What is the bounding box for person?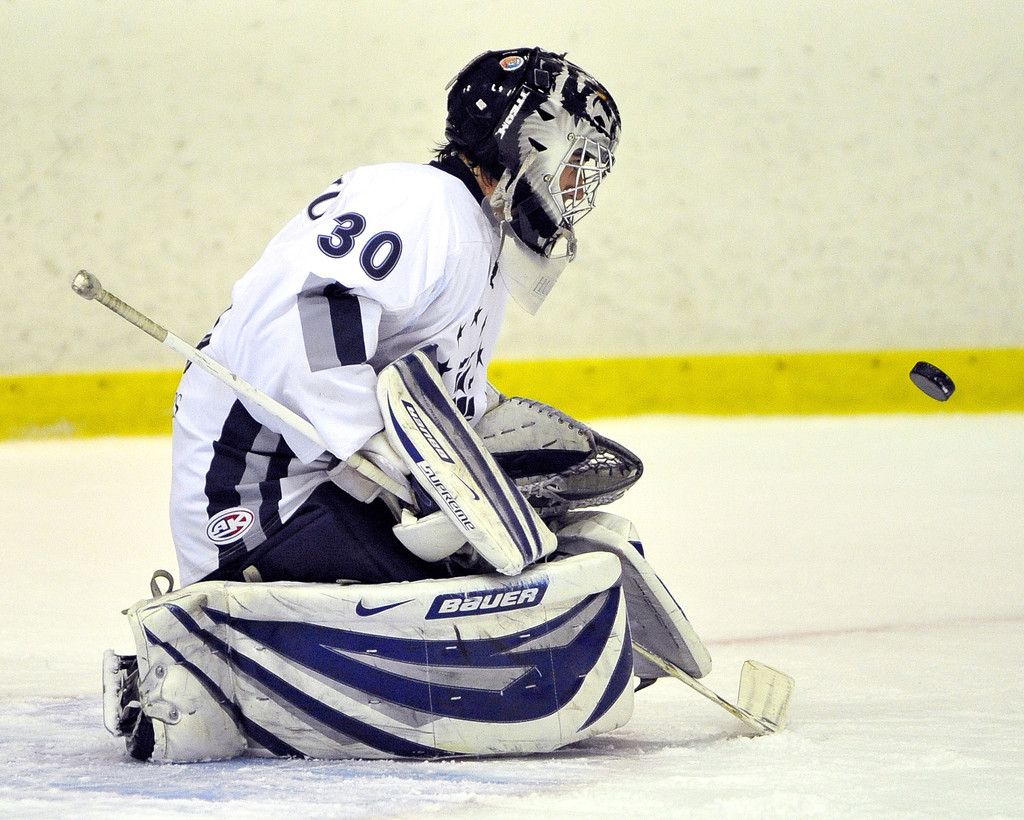
box(156, 36, 625, 588).
